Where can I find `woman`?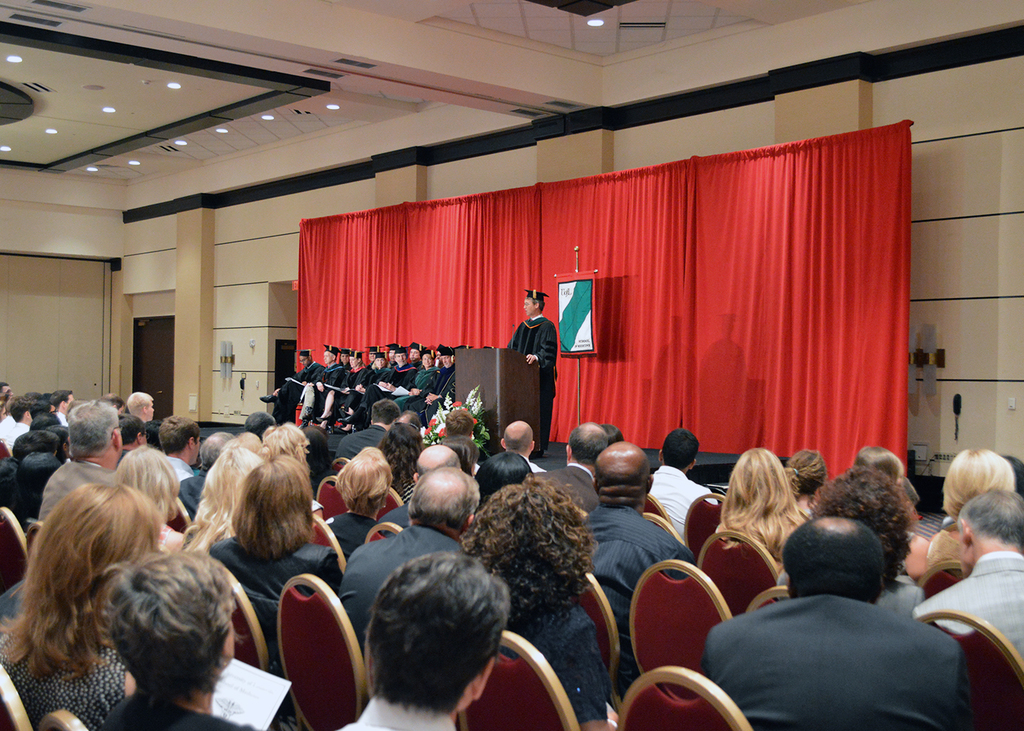
You can find it at (320, 447, 394, 563).
